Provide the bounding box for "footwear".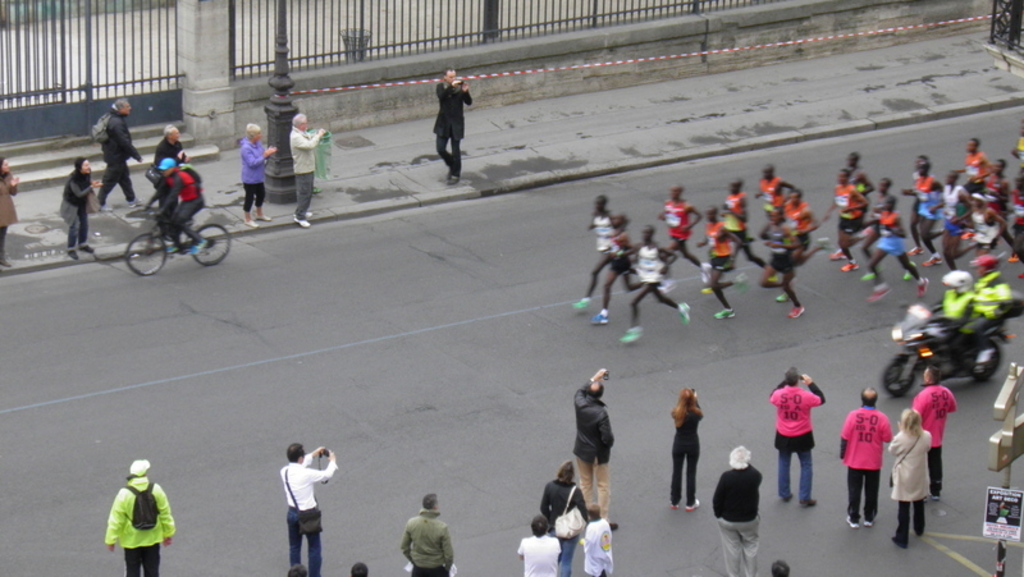
locate(289, 215, 311, 232).
